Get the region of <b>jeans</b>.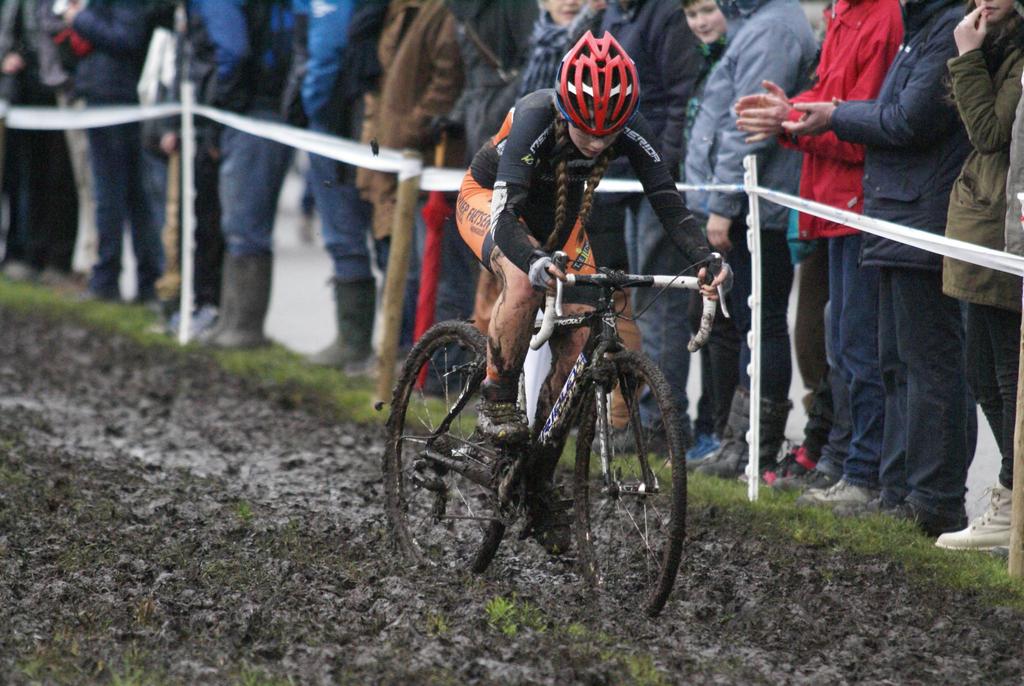
locate(52, 97, 172, 304).
